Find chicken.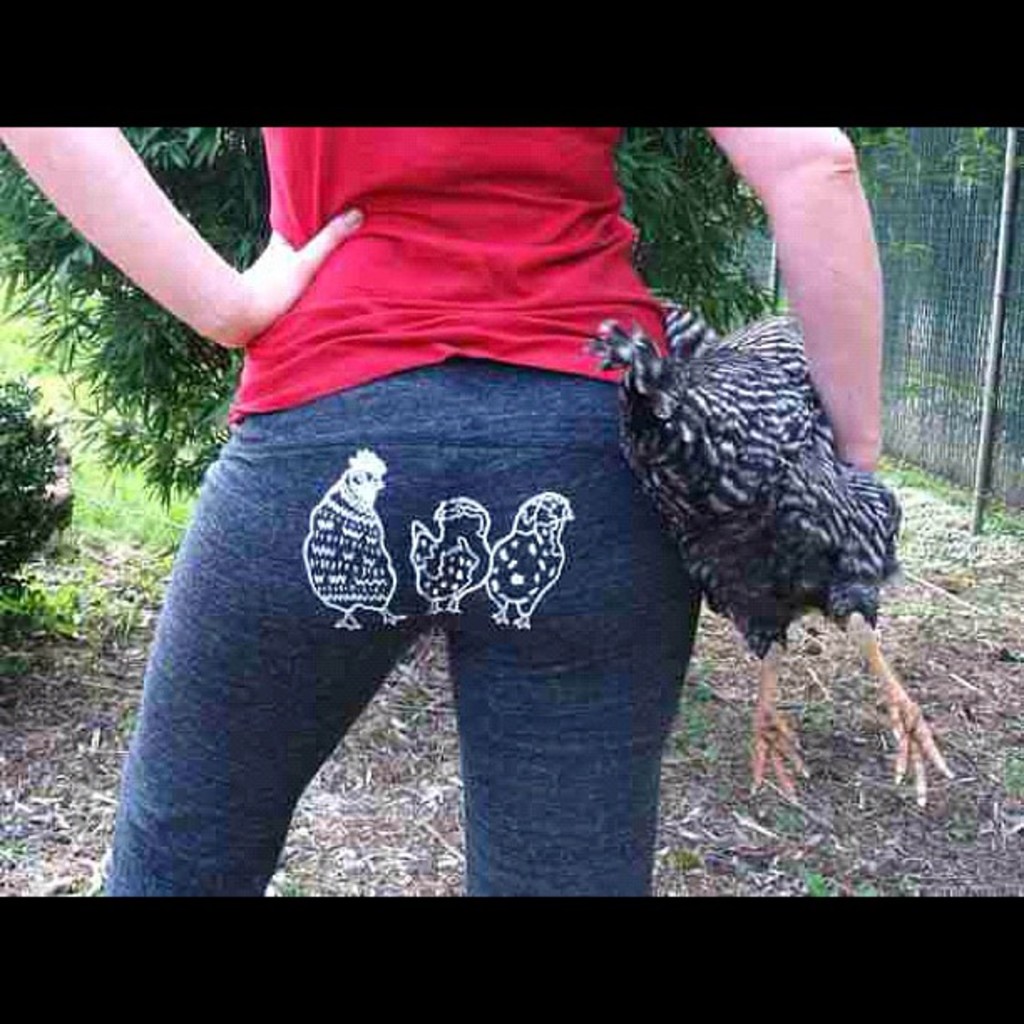
(x1=606, y1=246, x2=937, y2=840).
